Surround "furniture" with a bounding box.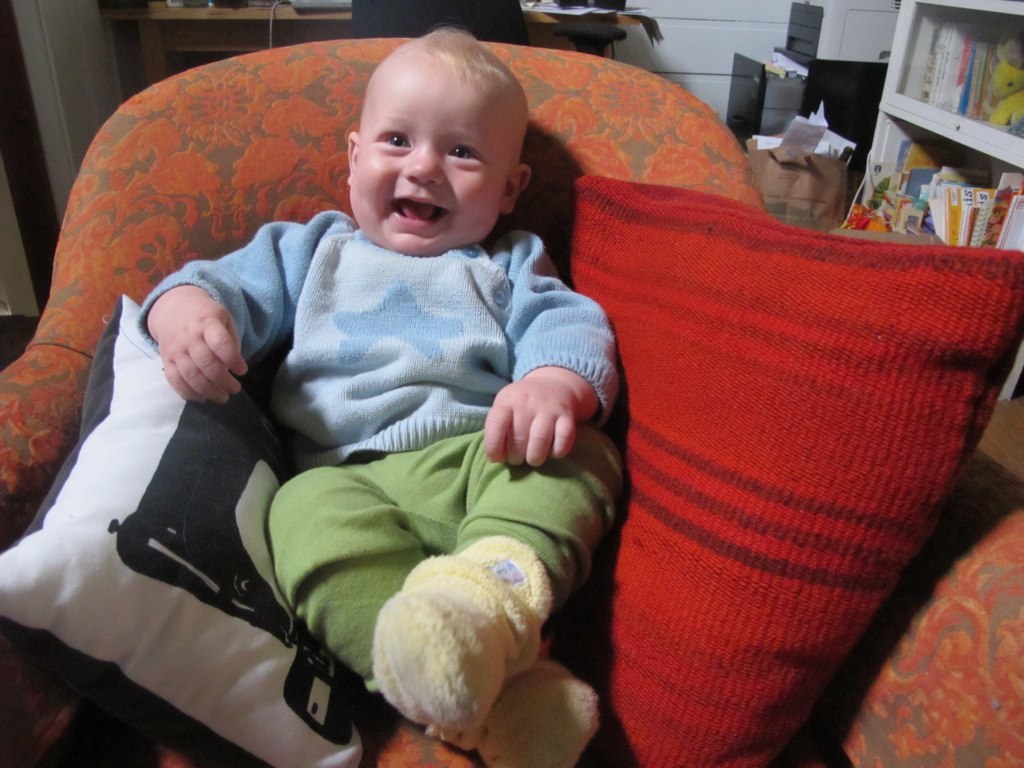
[876, 0, 1023, 401].
